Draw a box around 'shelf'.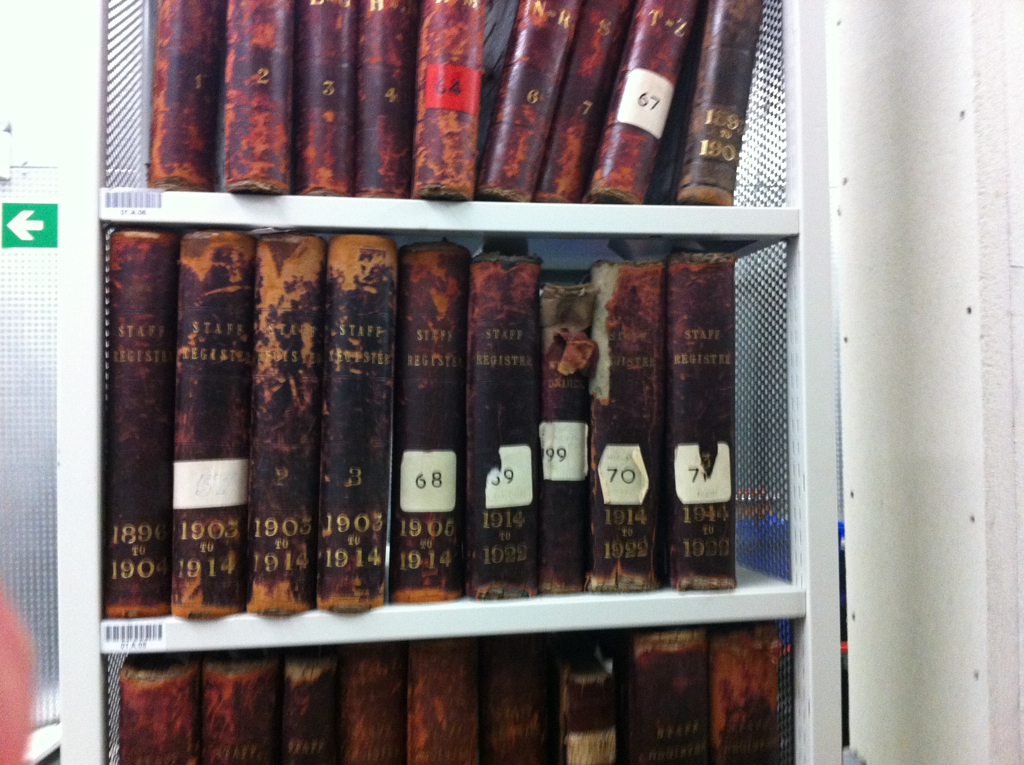
<bbox>106, 626, 801, 764</bbox>.
